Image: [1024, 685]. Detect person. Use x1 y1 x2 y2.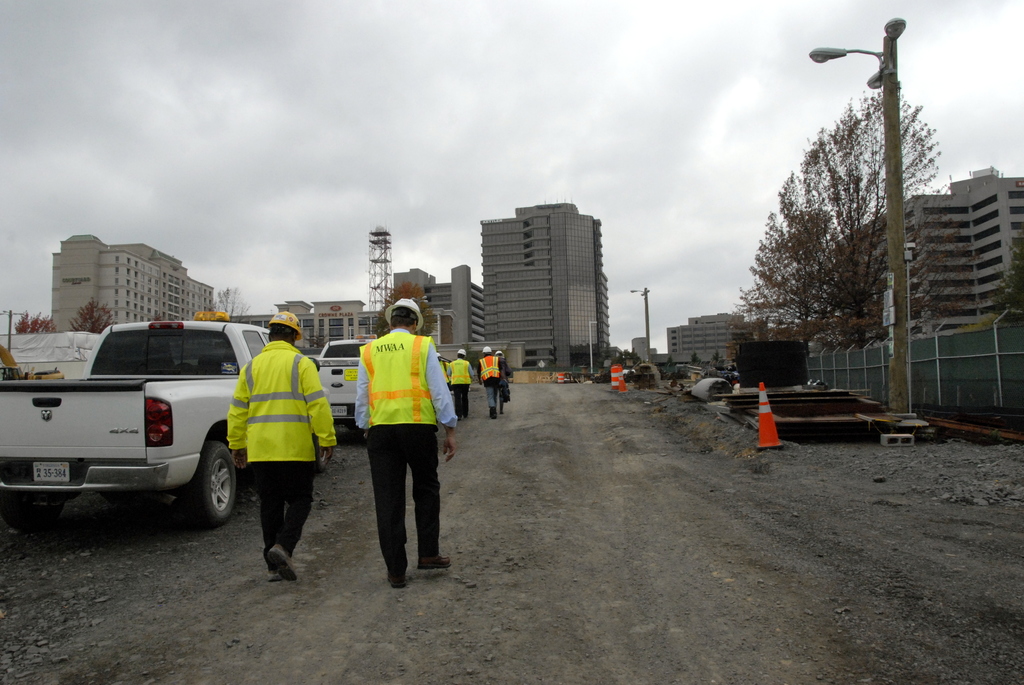
345 294 444 584.
